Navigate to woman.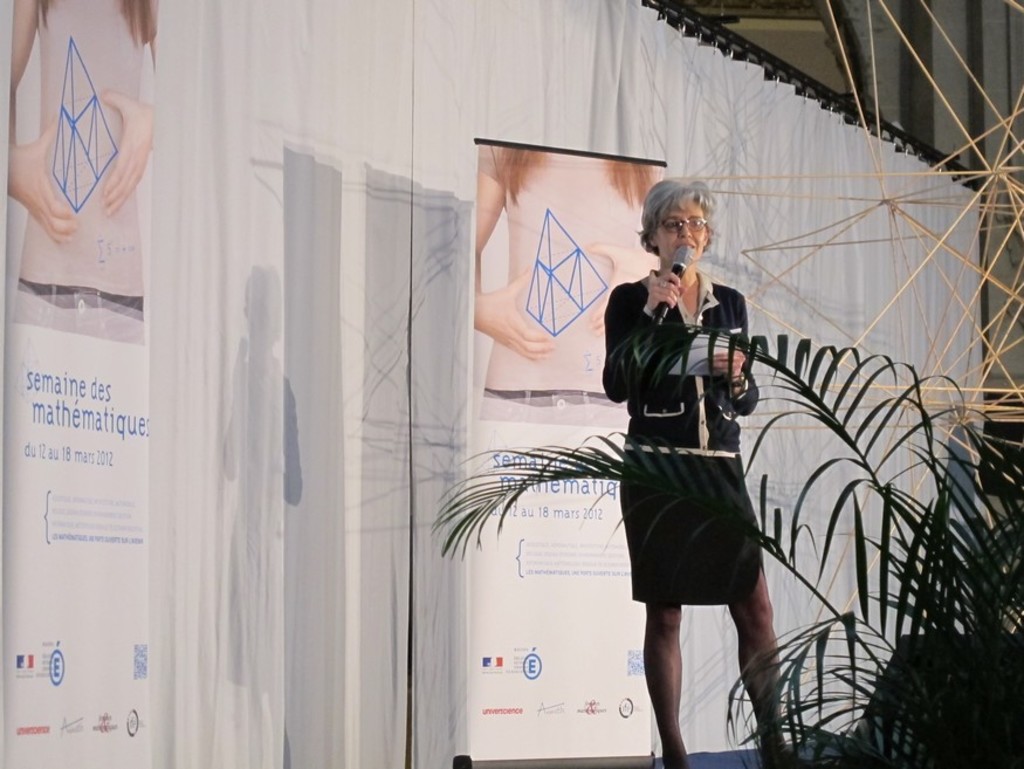
Navigation target: {"left": 6, "top": 0, "right": 158, "bottom": 342}.
